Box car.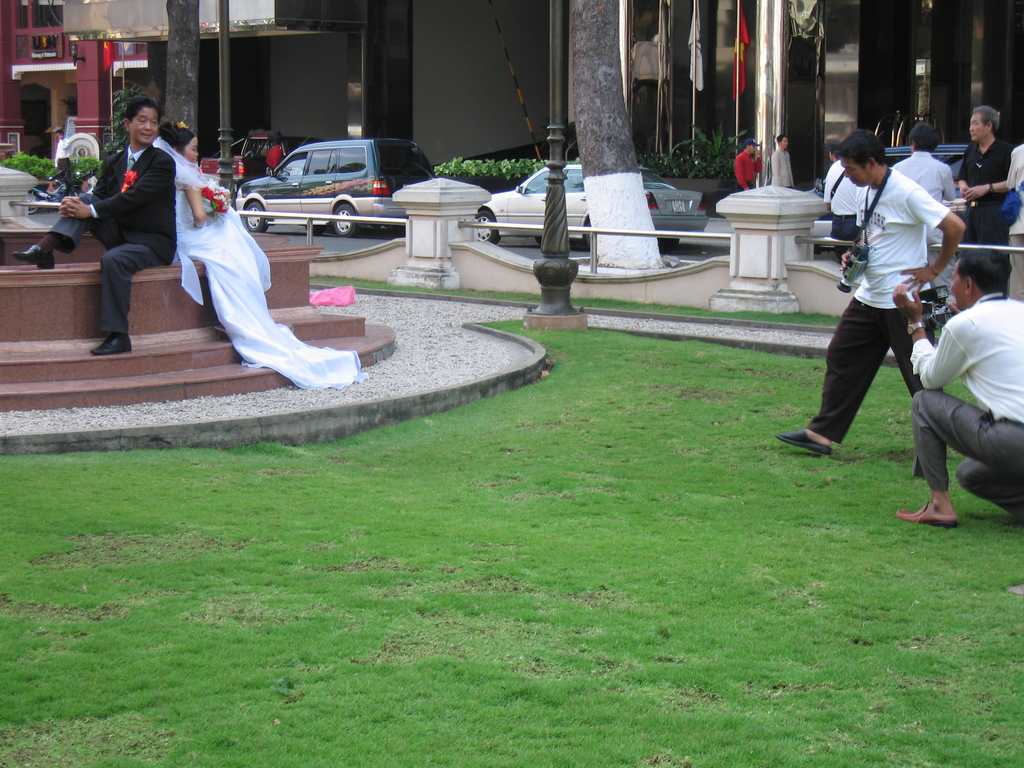
[x1=234, y1=136, x2=443, y2=236].
